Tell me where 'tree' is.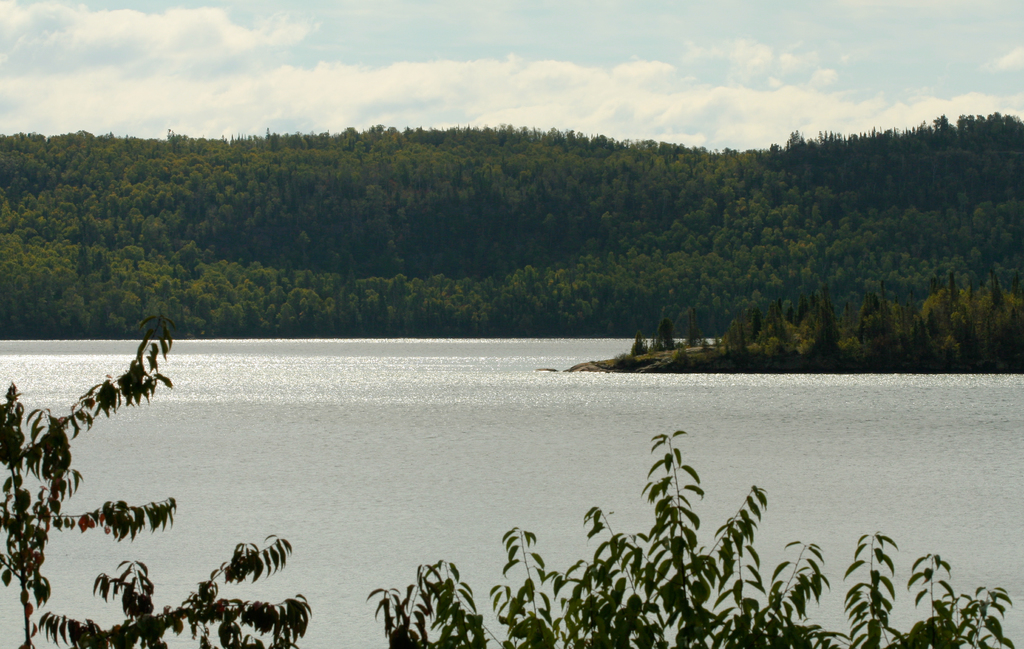
'tree' is at bbox=[383, 422, 1018, 648].
